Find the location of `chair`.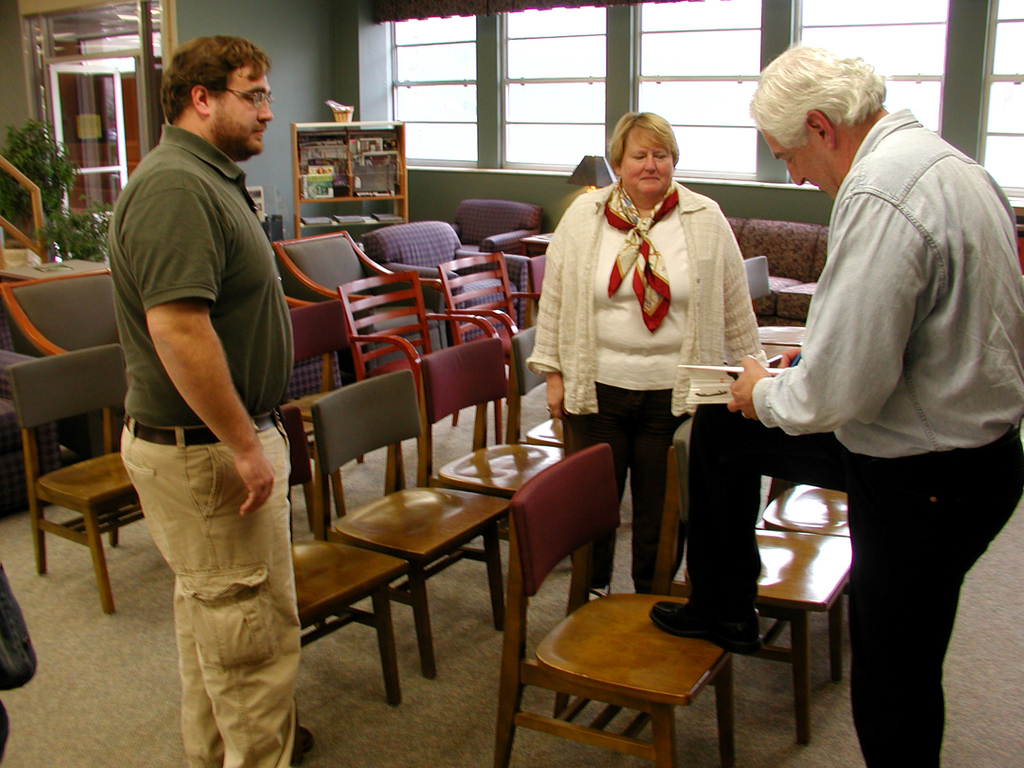
Location: {"x1": 272, "y1": 228, "x2": 447, "y2": 373}.
